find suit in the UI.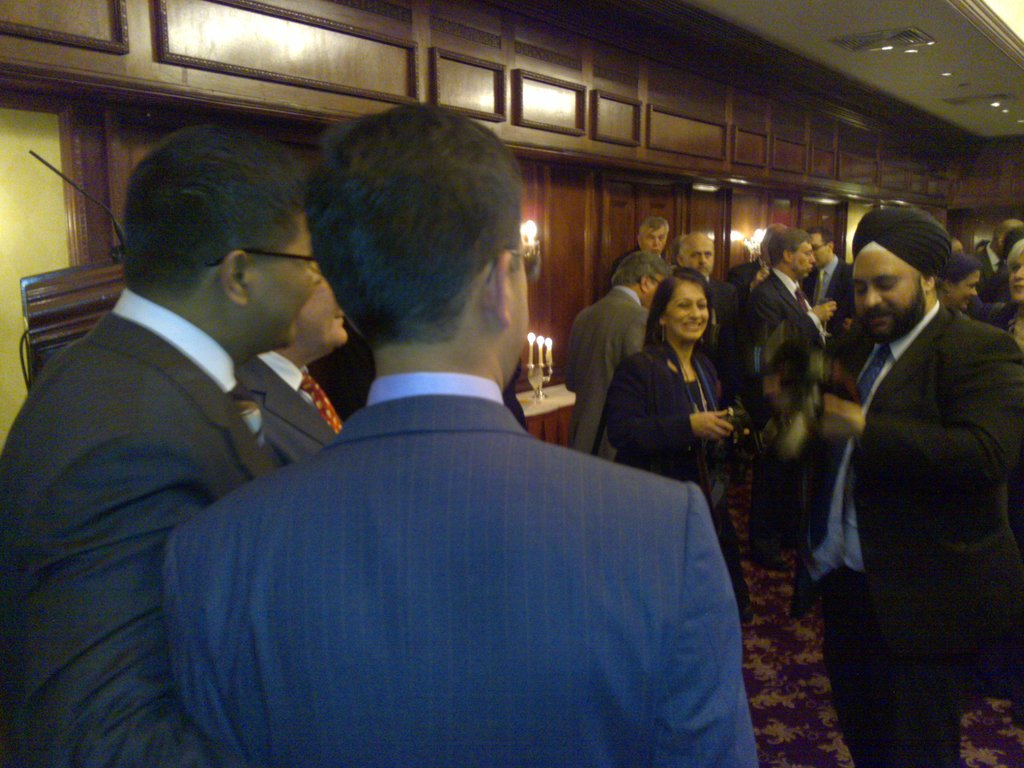
UI element at 970,243,999,287.
